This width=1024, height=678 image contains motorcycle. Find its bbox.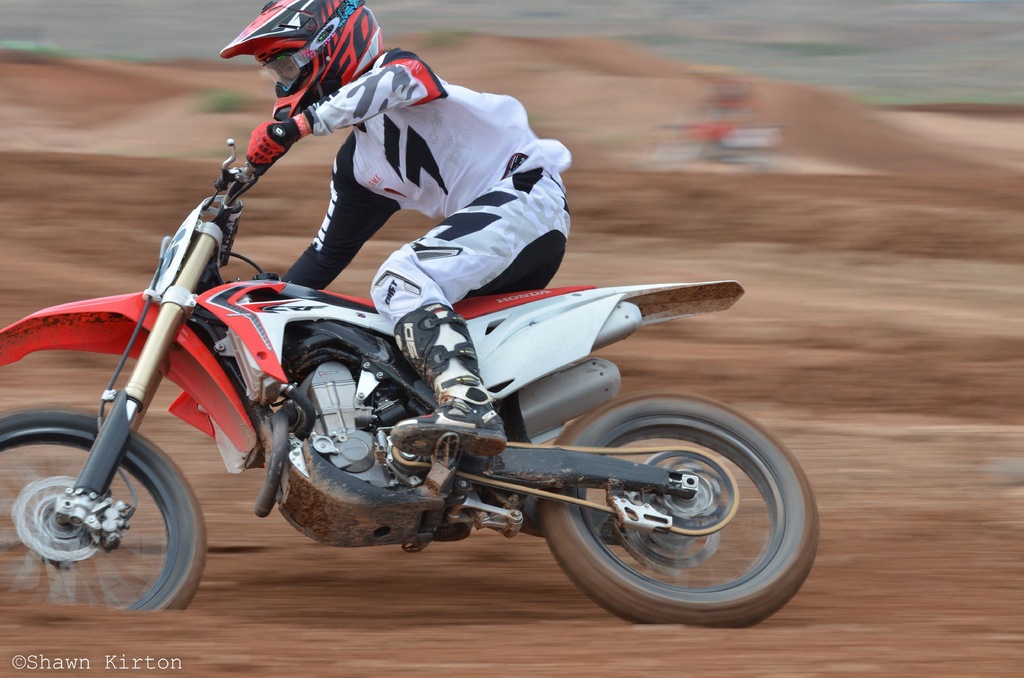
BBox(13, 151, 785, 632).
